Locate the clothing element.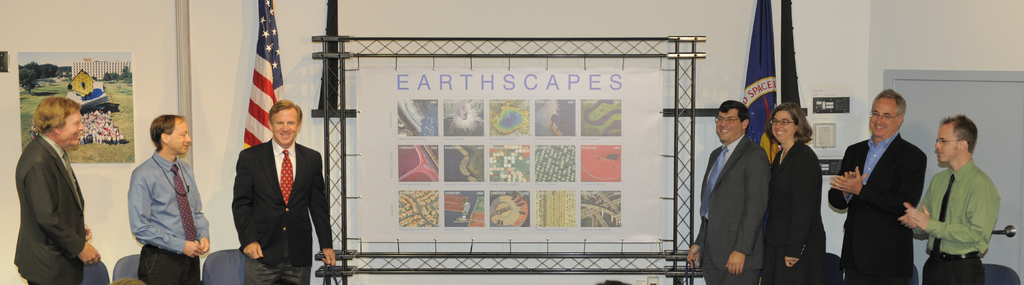
Element bbox: (x1=25, y1=266, x2=87, y2=284).
